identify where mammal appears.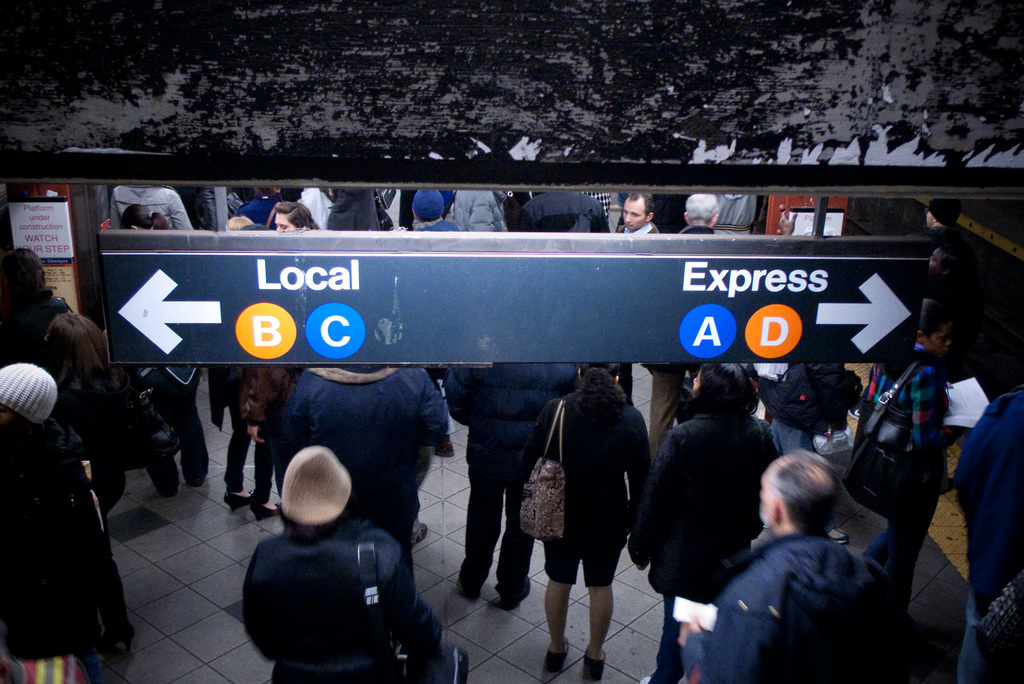
Appears at bbox=[236, 180, 282, 230].
